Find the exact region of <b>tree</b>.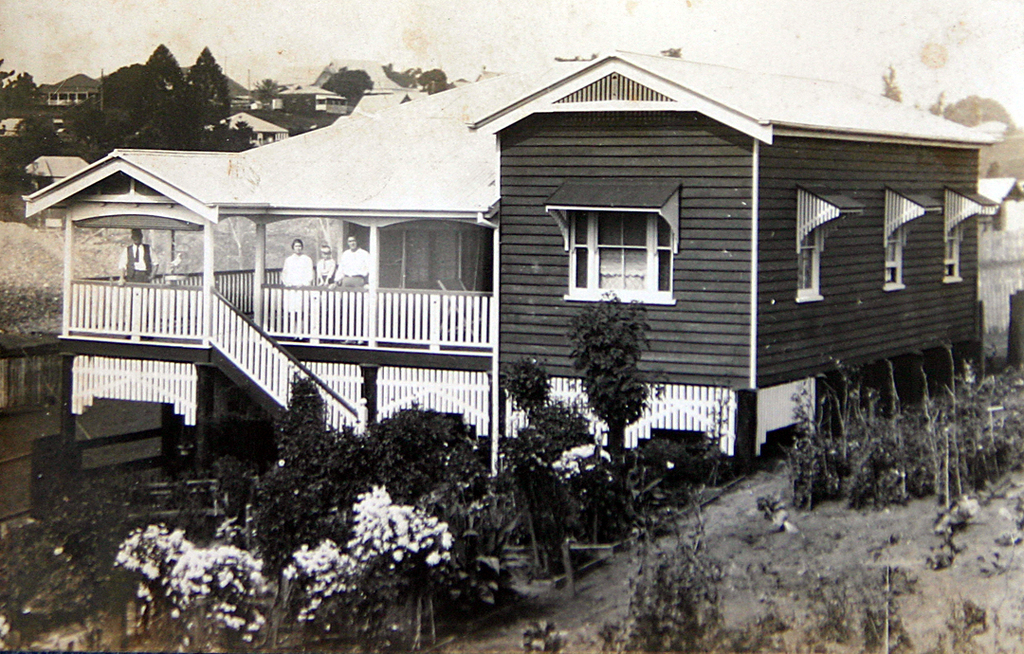
Exact region: 0, 49, 44, 107.
